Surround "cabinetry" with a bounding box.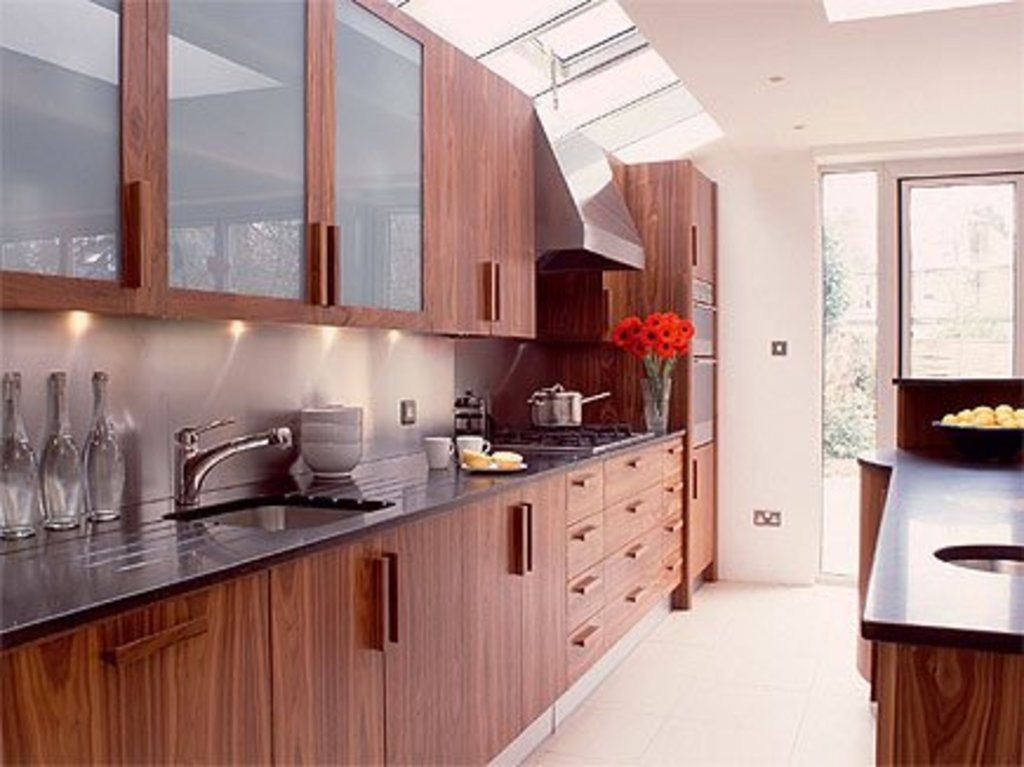
left=850, top=445, right=1022, bottom=765.
